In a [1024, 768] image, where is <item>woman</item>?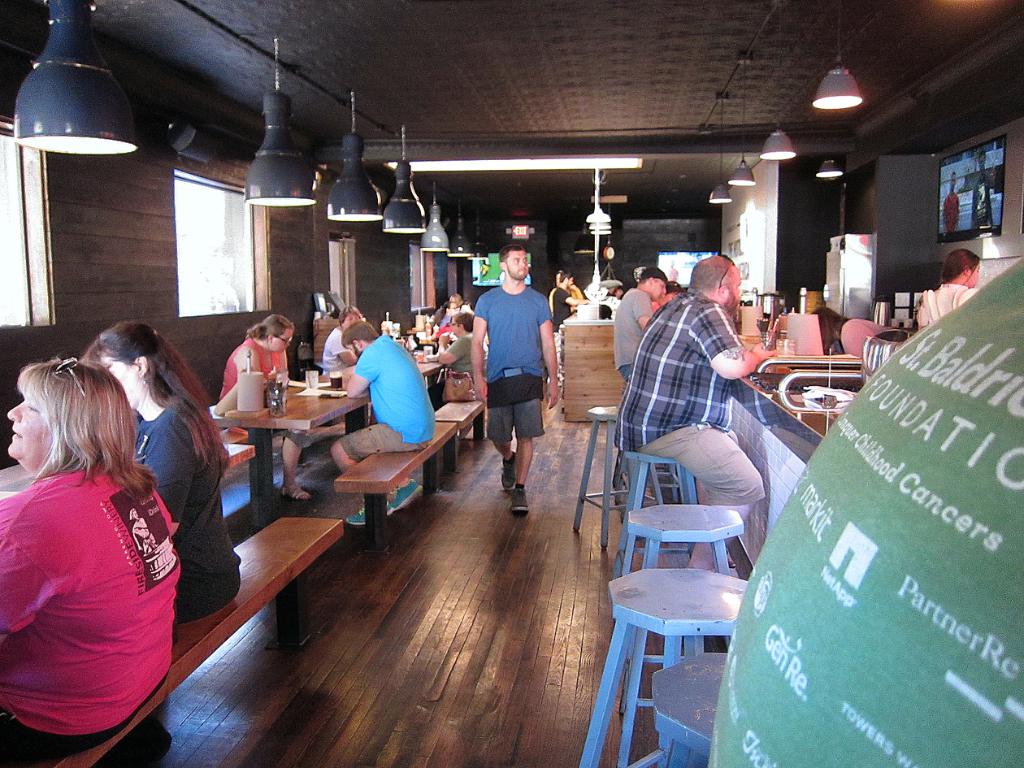
<bbox>322, 305, 363, 371</bbox>.
